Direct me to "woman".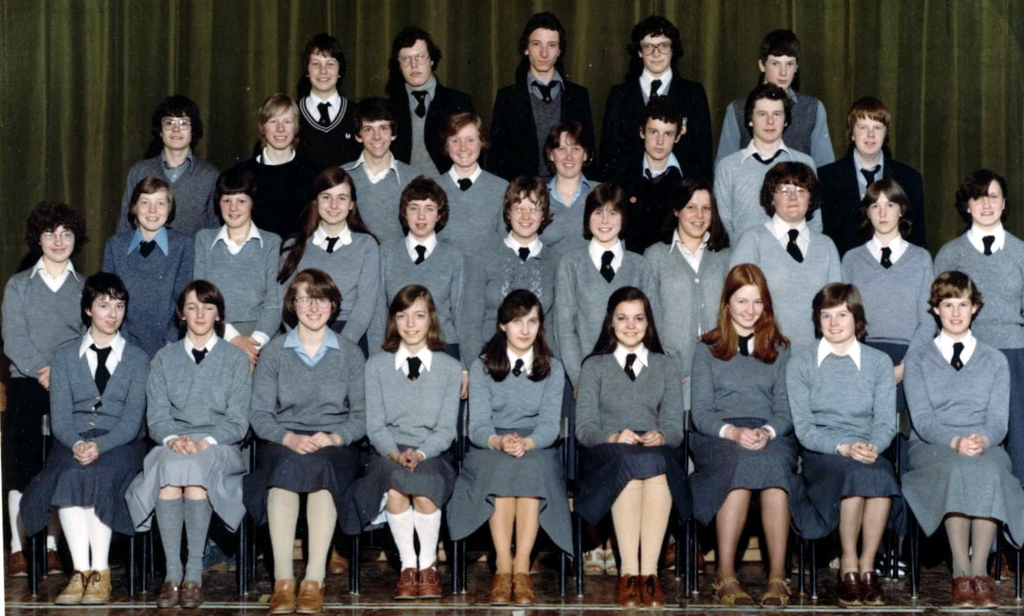
Direction: [x1=122, y1=280, x2=249, y2=610].
